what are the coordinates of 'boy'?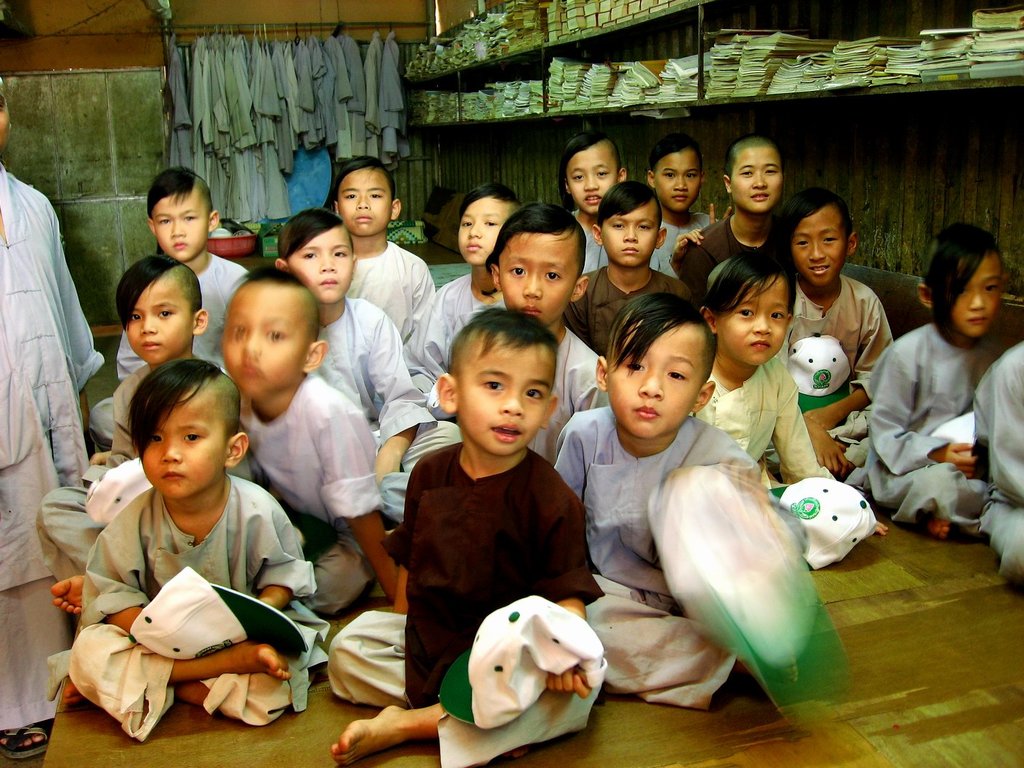
[775, 191, 898, 483].
